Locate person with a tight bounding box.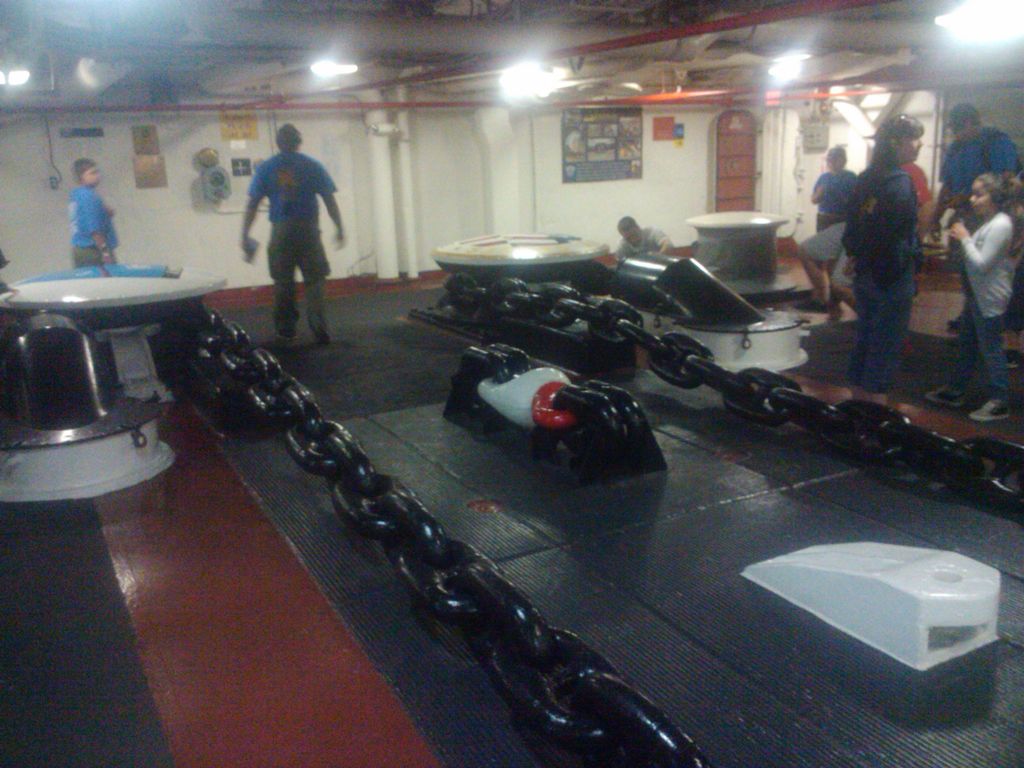
x1=61, y1=154, x2=123, y2=277.
